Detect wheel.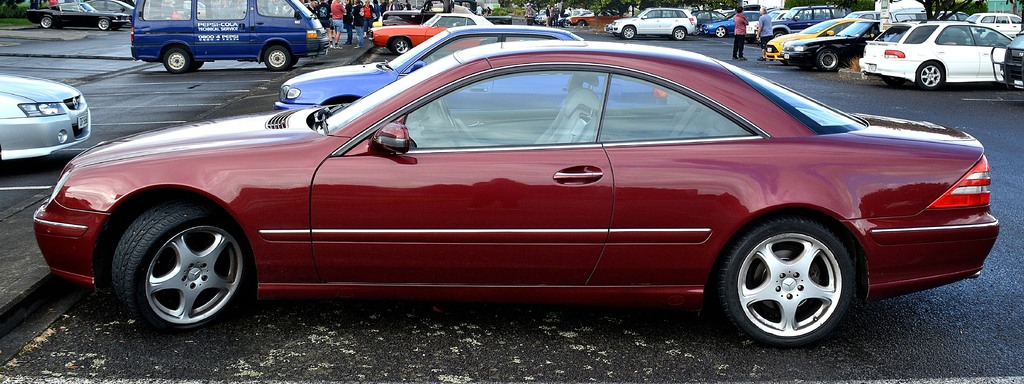
Detected at bbox=[98, 17, 113, 34].
